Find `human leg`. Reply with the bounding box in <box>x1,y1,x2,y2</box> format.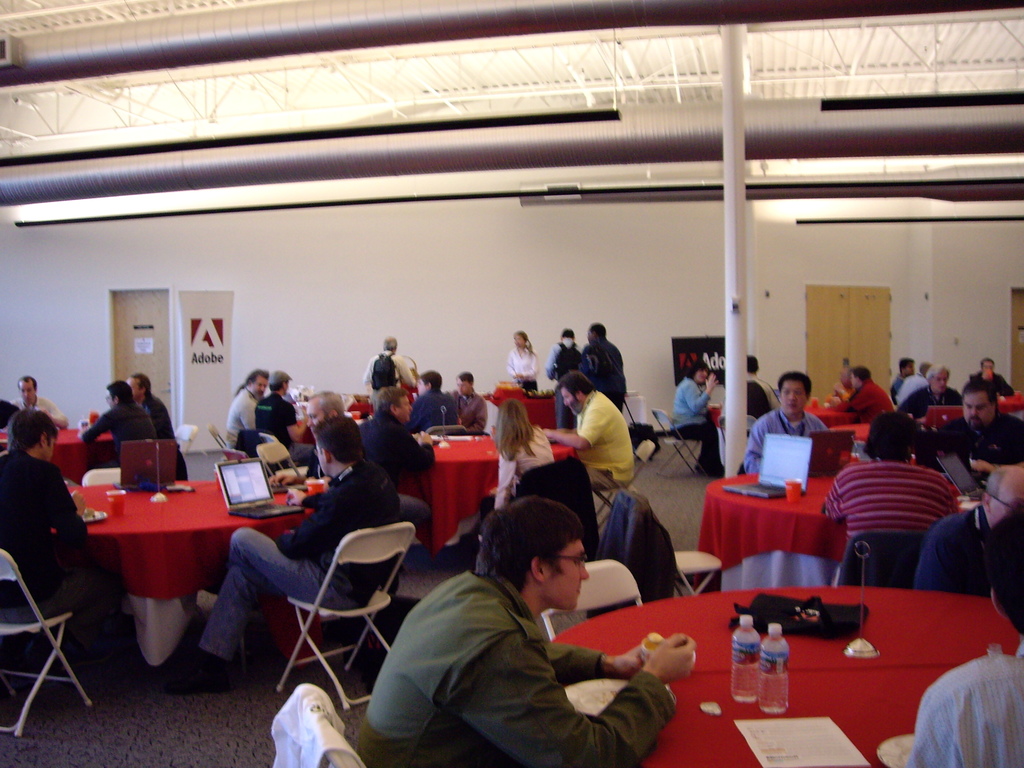
<box>198,527,352,614</box>.
